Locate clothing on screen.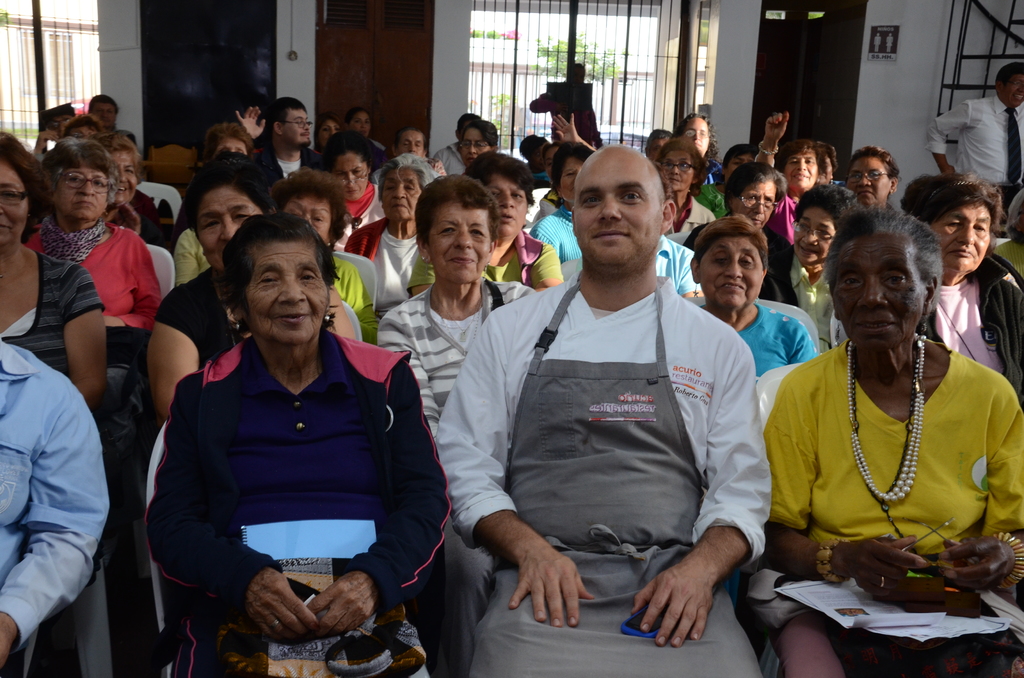
On screen at BBox(932, 93, 1023, 235).
